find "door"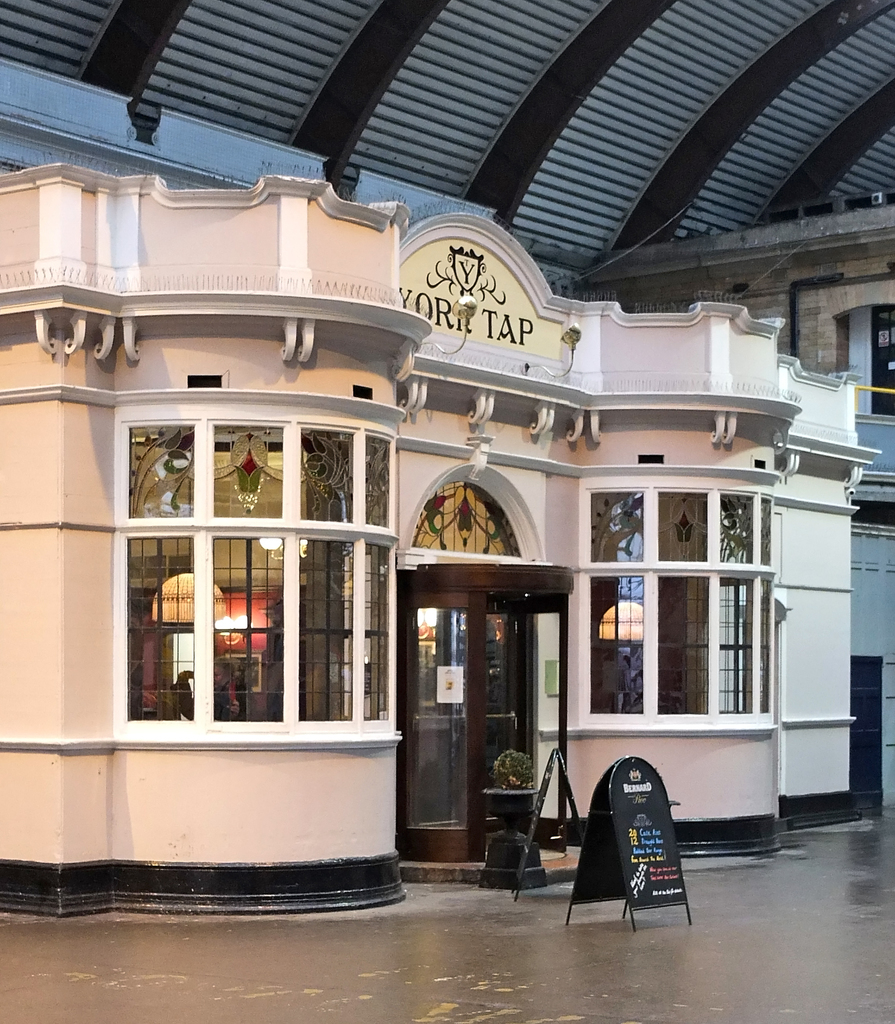
detection(408, 588, 482, 860)
